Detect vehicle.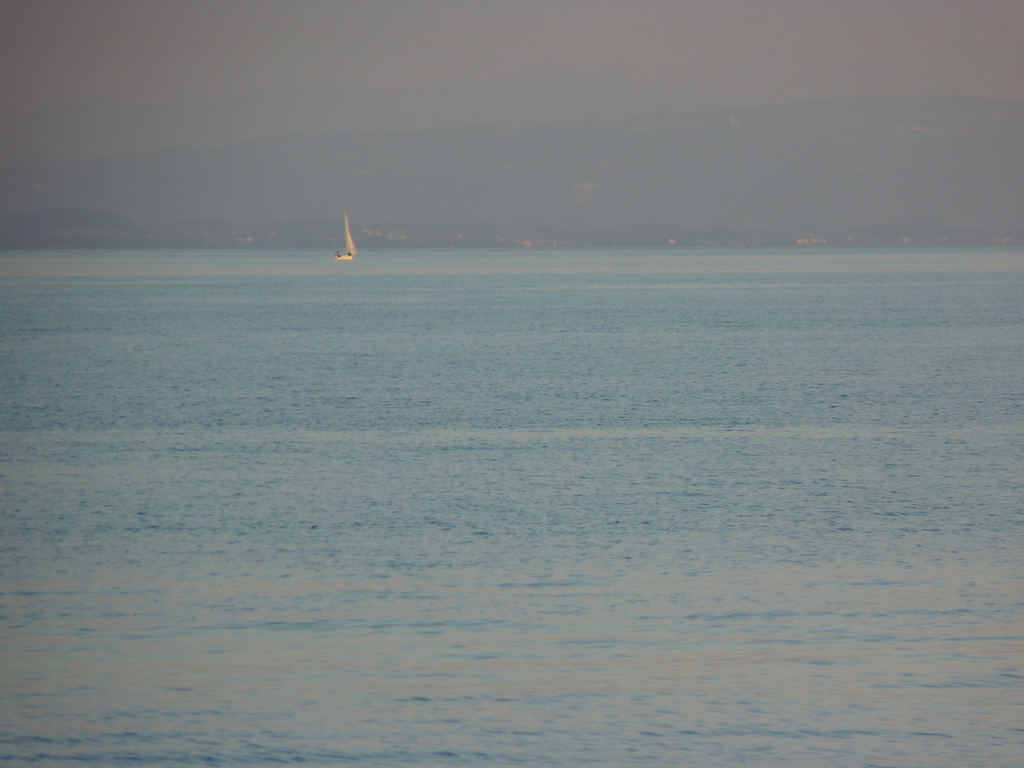
Detected at l=330, t=209, r=357, b=262.
